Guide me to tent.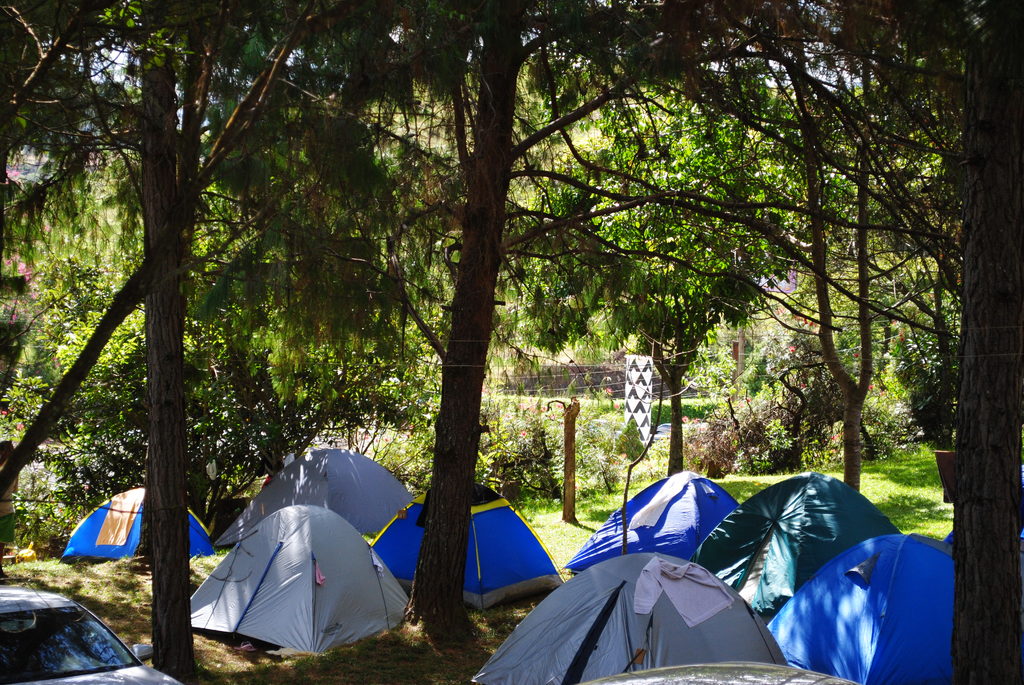
Guidance: {"left": 74, "top": 478, "right": 221, "bottom": 579}.
